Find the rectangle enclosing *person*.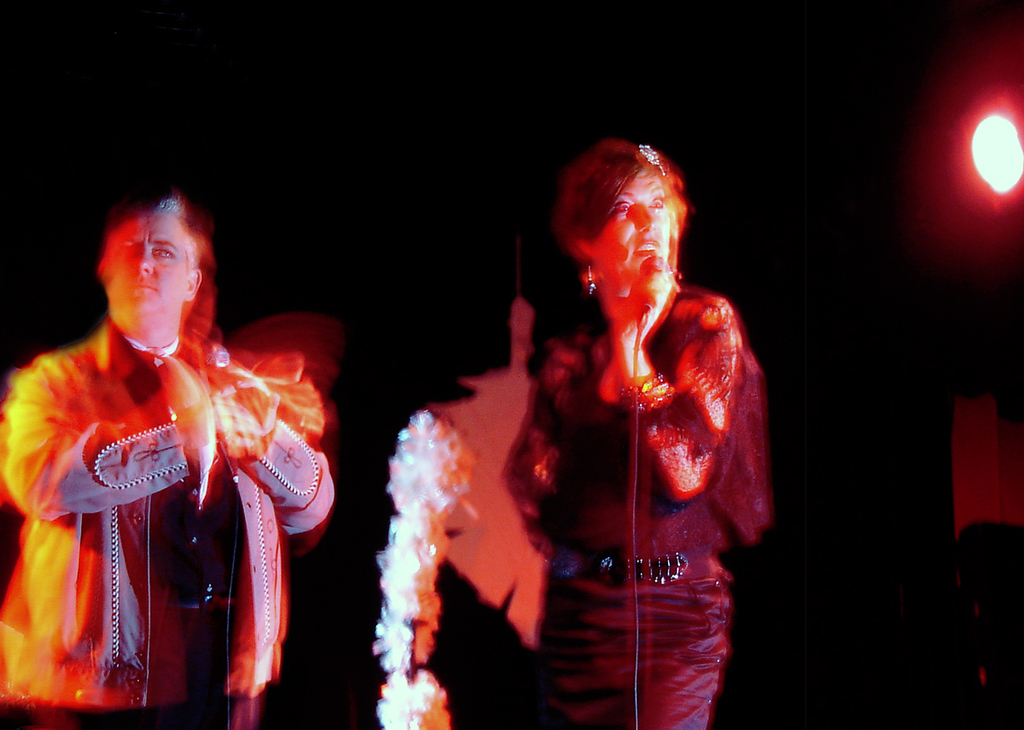
detection(441, 126, 742, 729).
